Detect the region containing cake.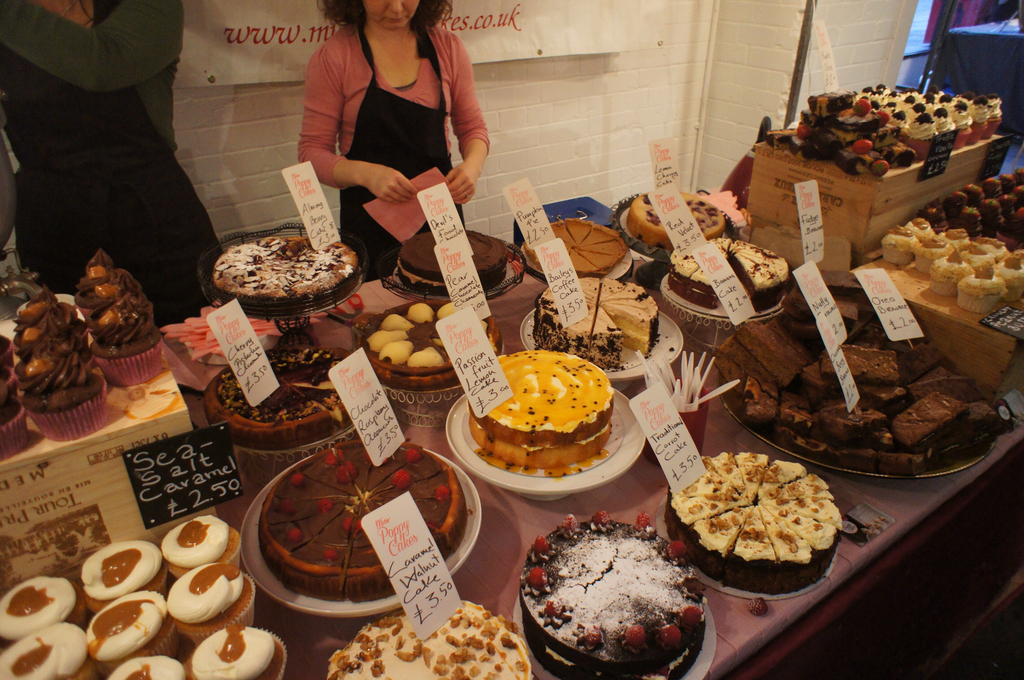
rect(471, 344, 614, 476).
